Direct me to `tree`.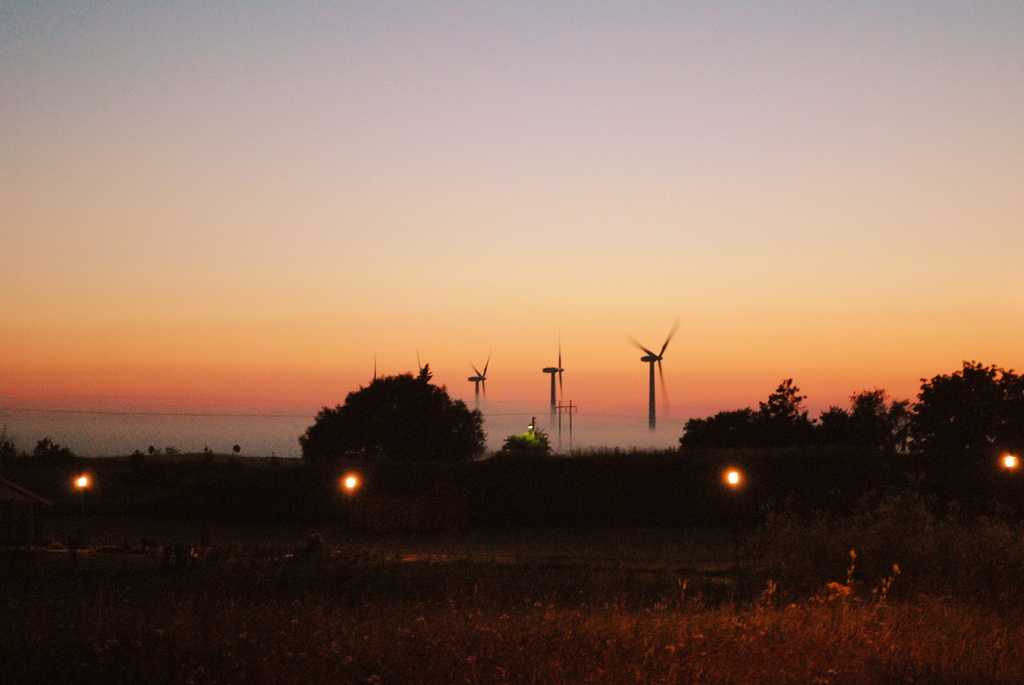
Direction: box=[680, 405, 812, 455].
